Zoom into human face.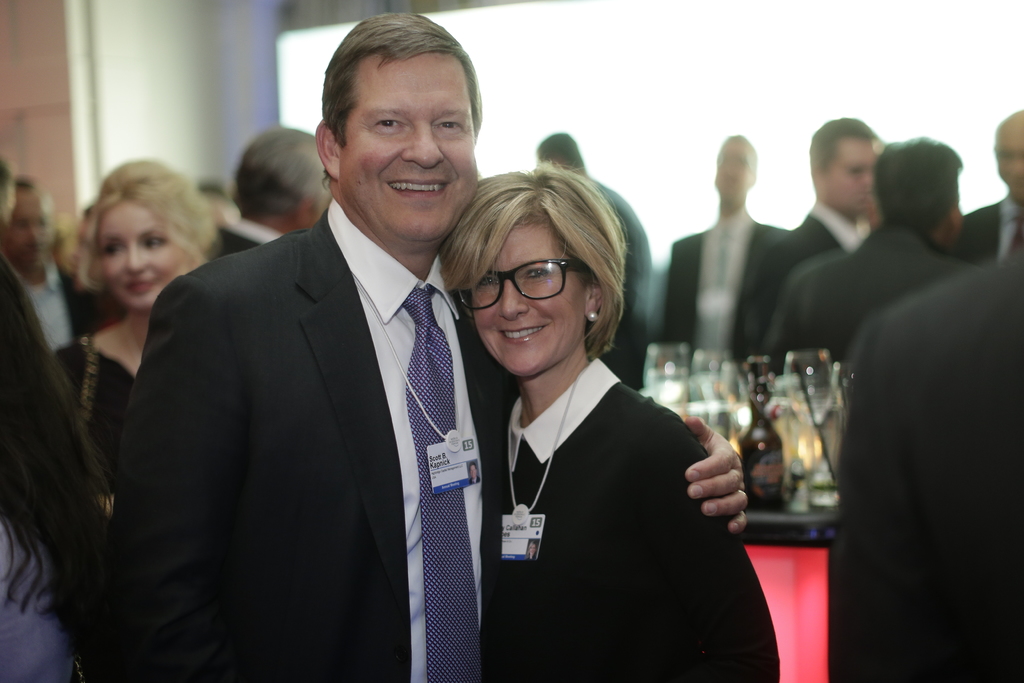
Zoom target: bbox=(996, 122, 1023, 187).
